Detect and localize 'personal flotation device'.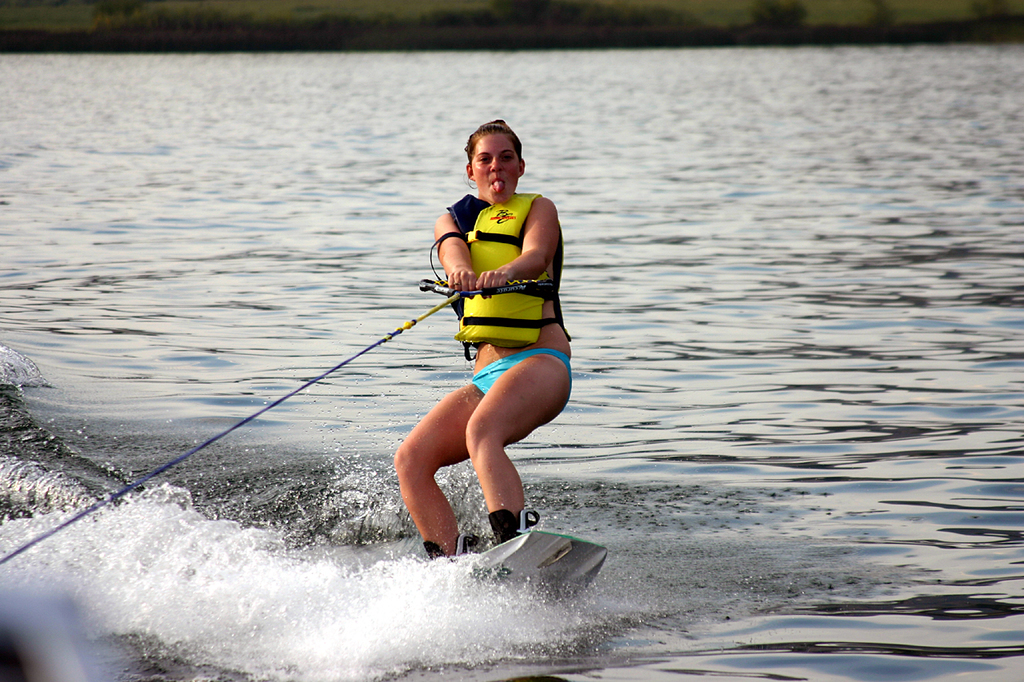
Localized at {"left": 451, "top": 190, "right": 573, "bottom": 362}.
